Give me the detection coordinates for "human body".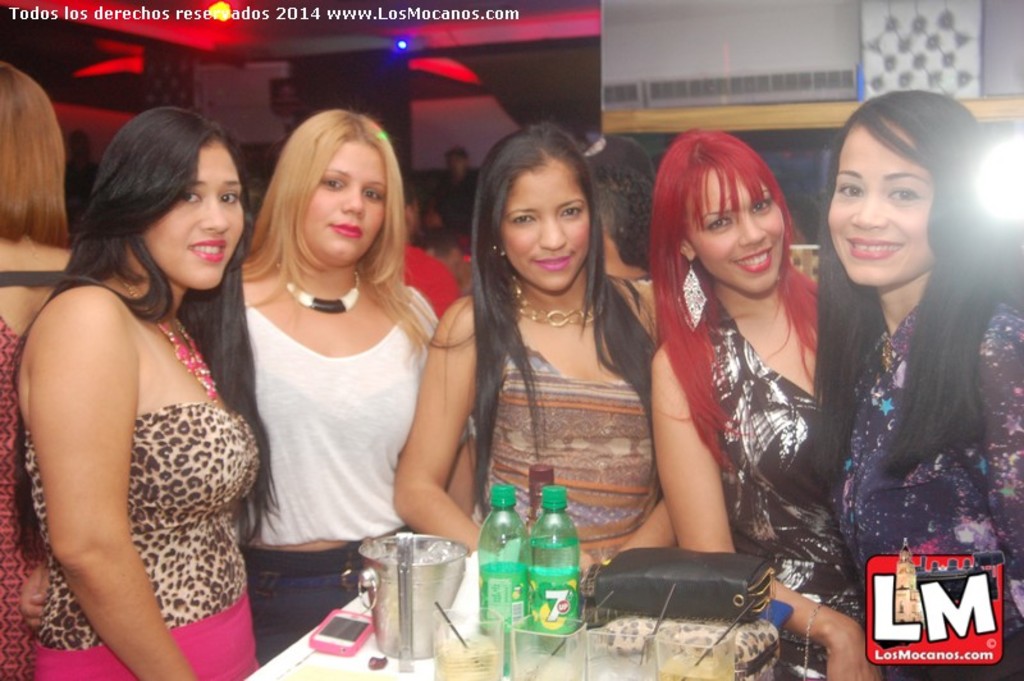
(828, 287, 1023, 680).
